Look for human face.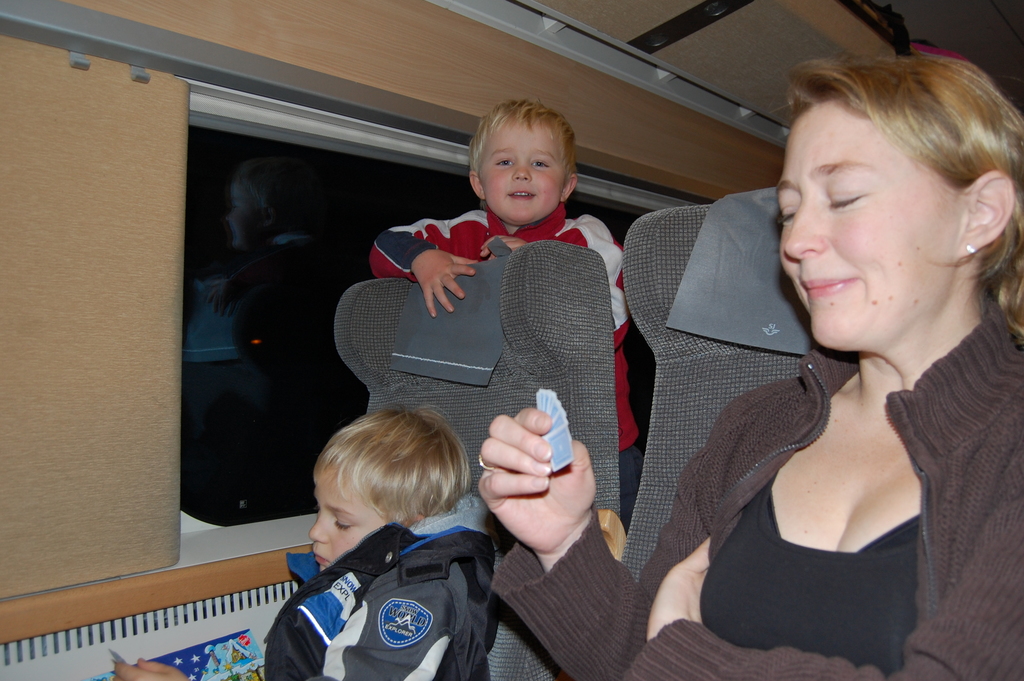
Found: <bbox>776, 104, 951, 346</bbox>.
